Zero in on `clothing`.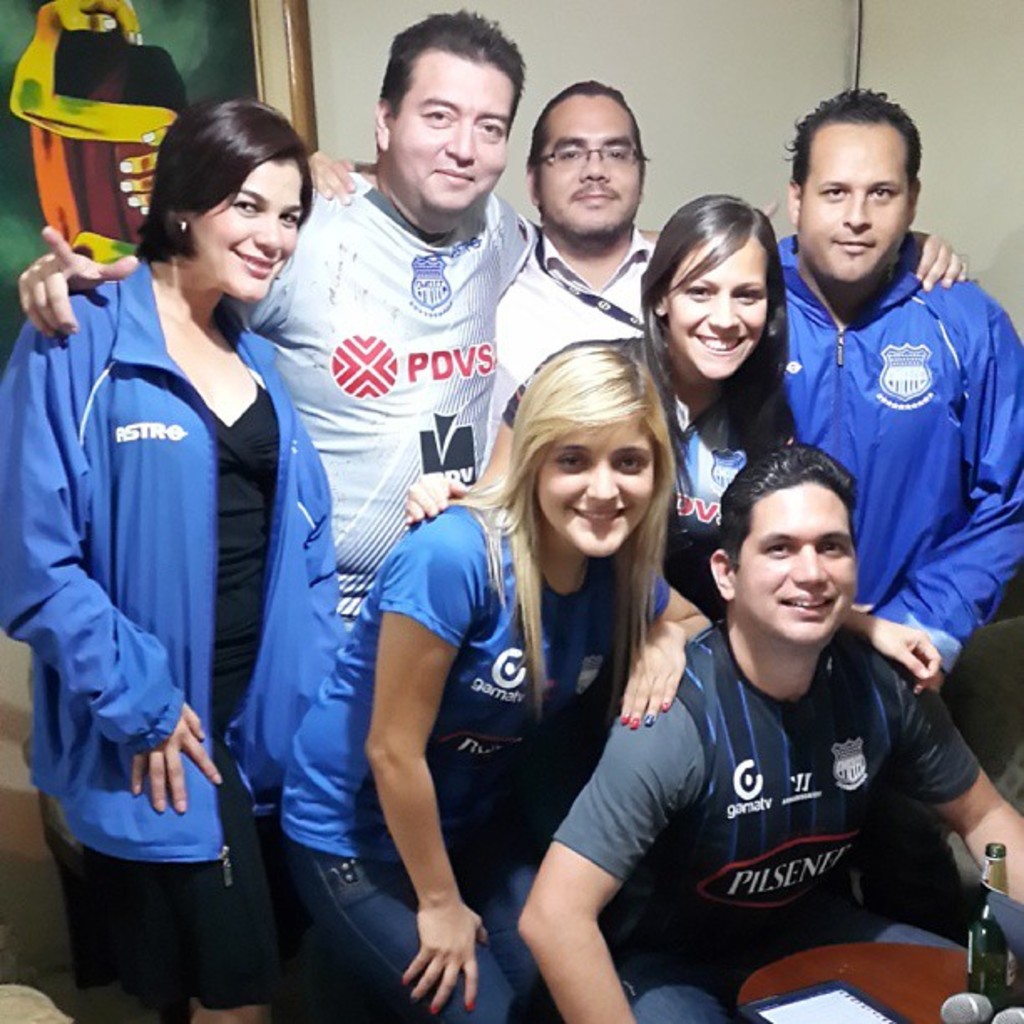
Zeroed in: (0,243,350,1019).
